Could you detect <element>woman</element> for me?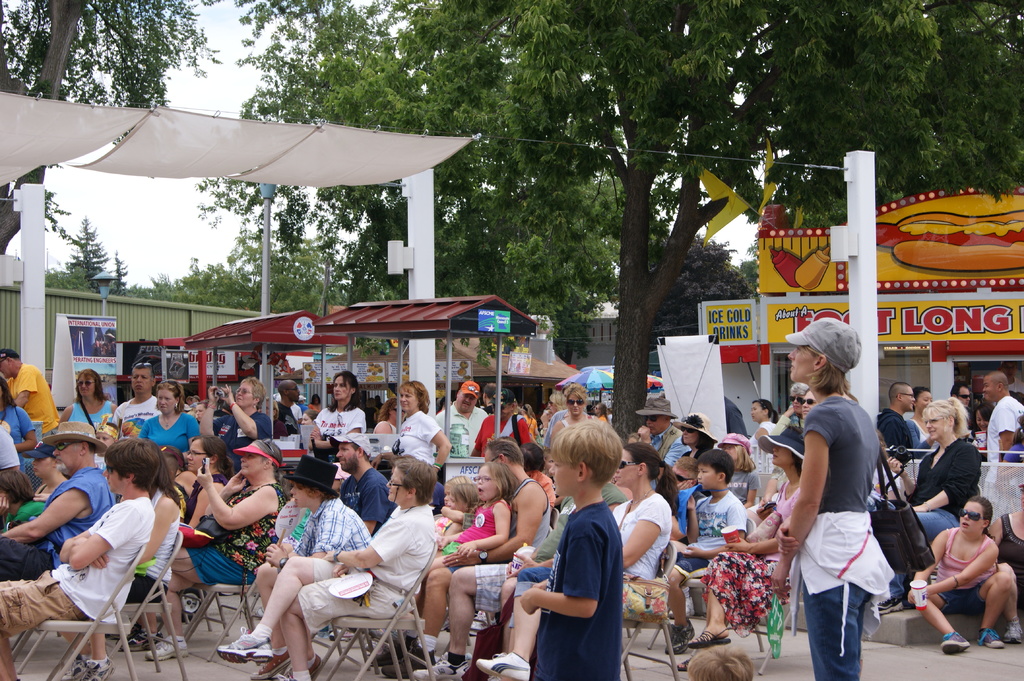
Detection result: bbox(669, 409, 719, 479).
